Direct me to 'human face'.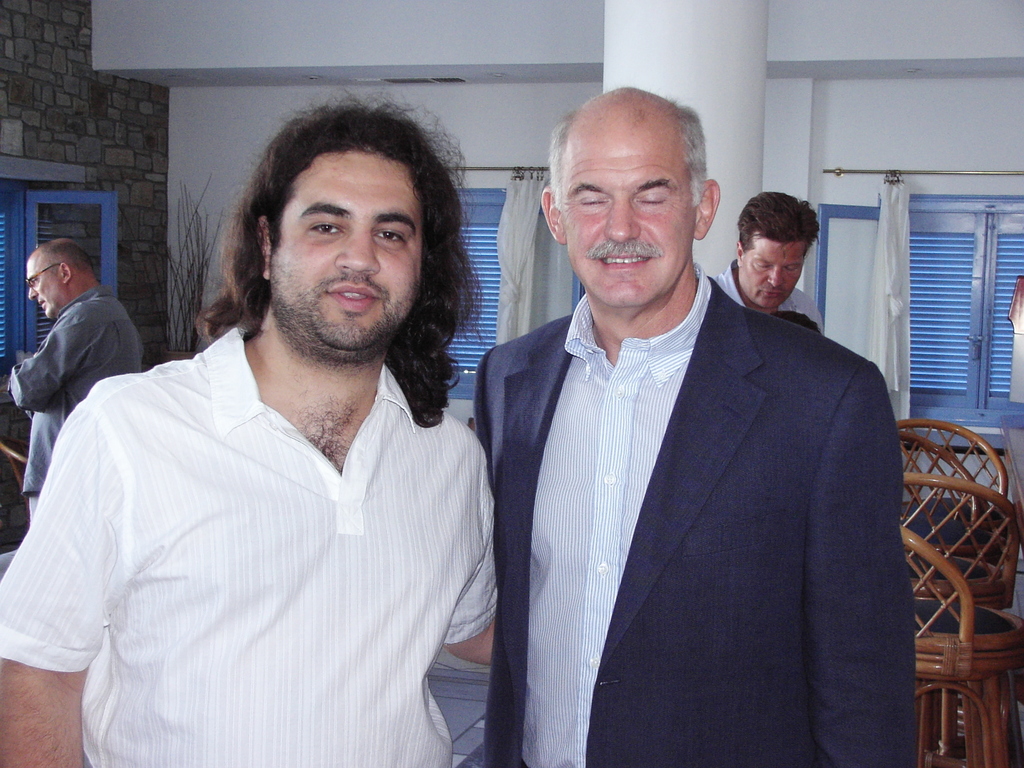
Direction: x1=745 y1=239 x2=804 y2=308.
